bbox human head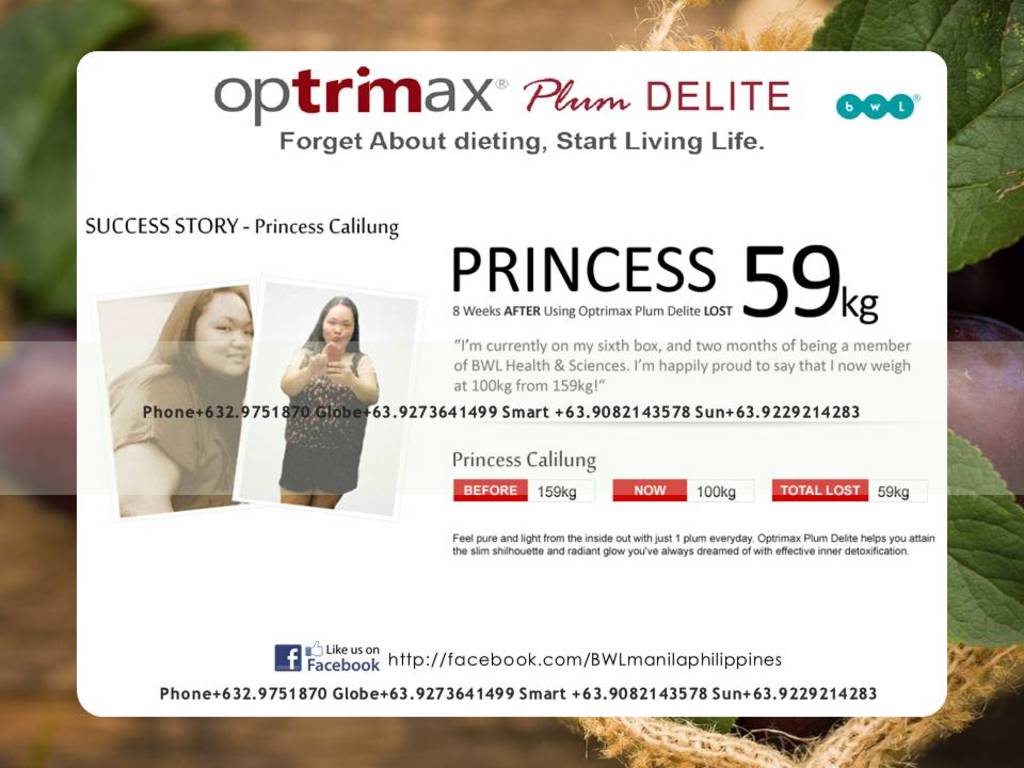
locate(165, 286, 252, 383)
